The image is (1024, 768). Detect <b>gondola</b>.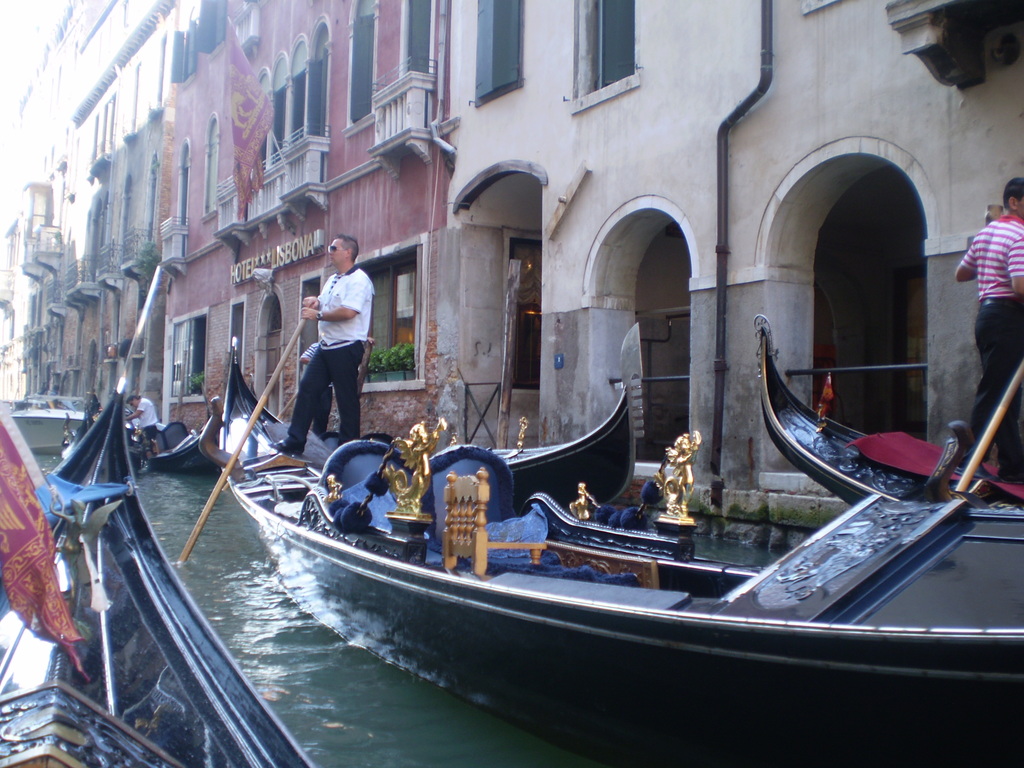
Detection: 733/307/1016/519.
